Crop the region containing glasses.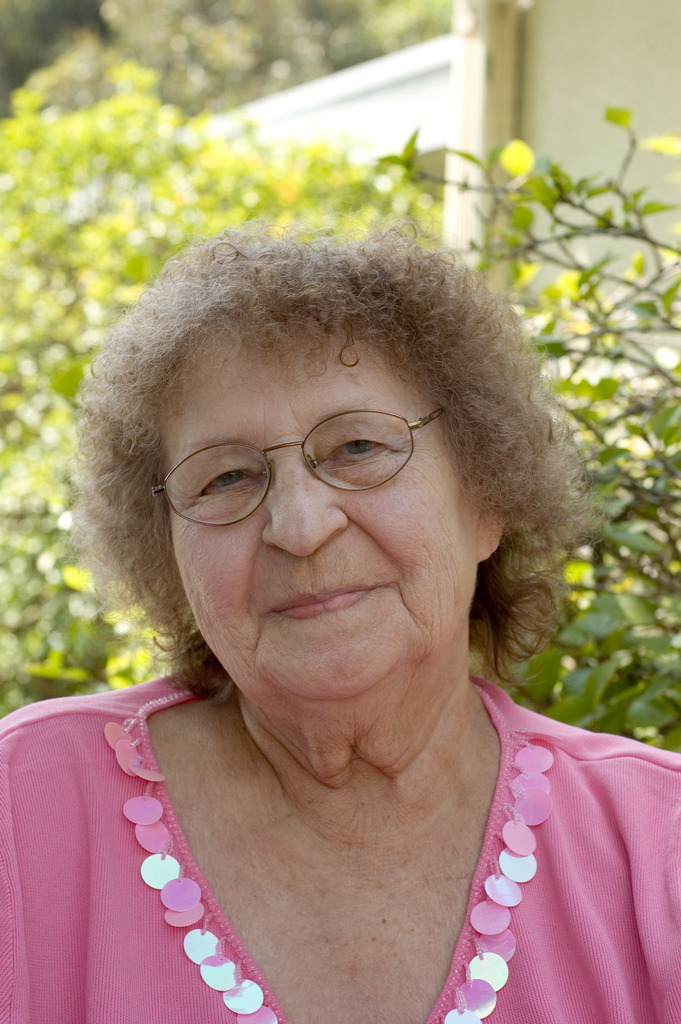
Crop region: (left=152, top=382, right=464, bottom=531).
